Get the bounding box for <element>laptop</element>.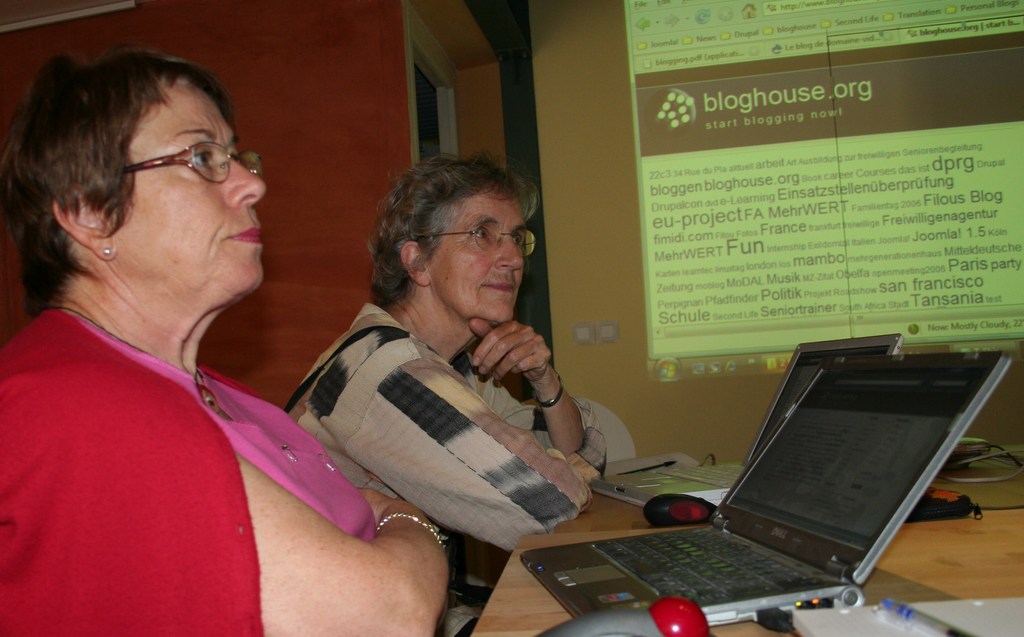
select_region(519, 346, 1012, 625).
